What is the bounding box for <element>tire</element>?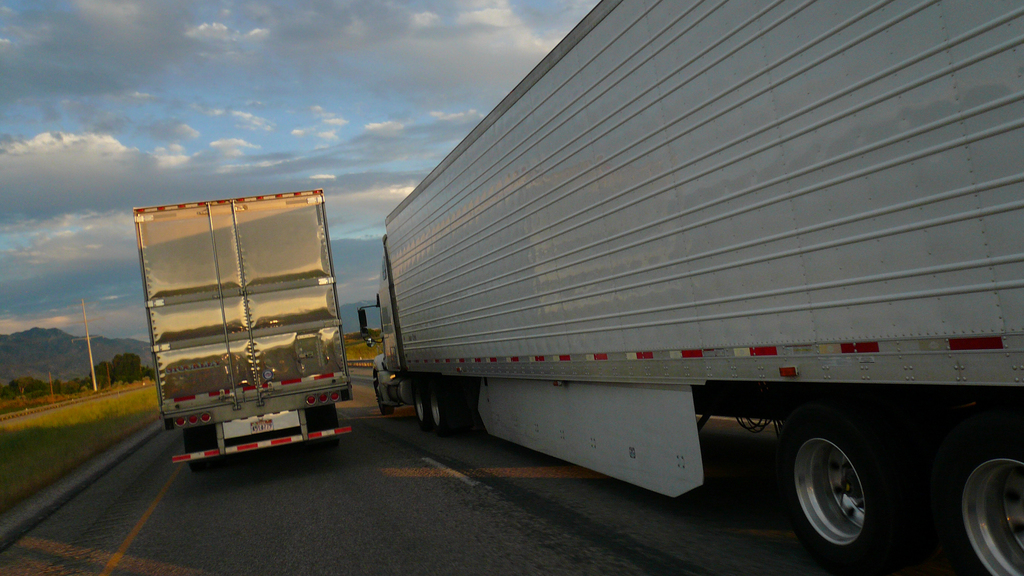
left=433, top=388, right=463, bottom=432.
